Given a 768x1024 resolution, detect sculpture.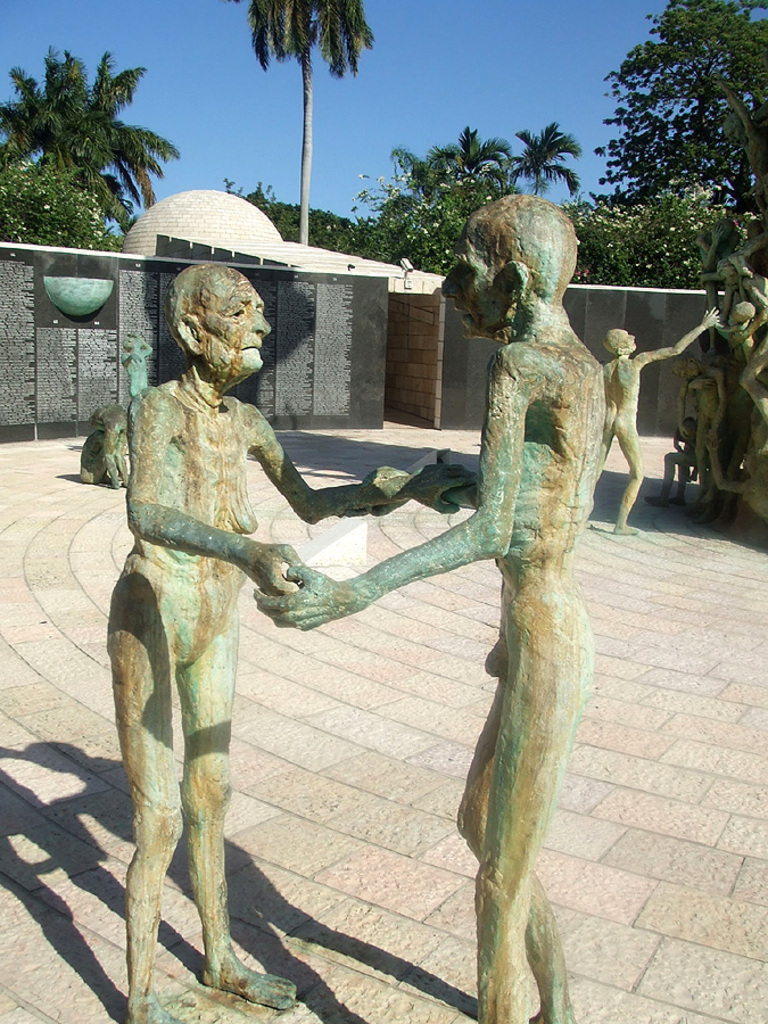
{"left": 125, "top": 149, "right": 616, "bottom": 986}.
